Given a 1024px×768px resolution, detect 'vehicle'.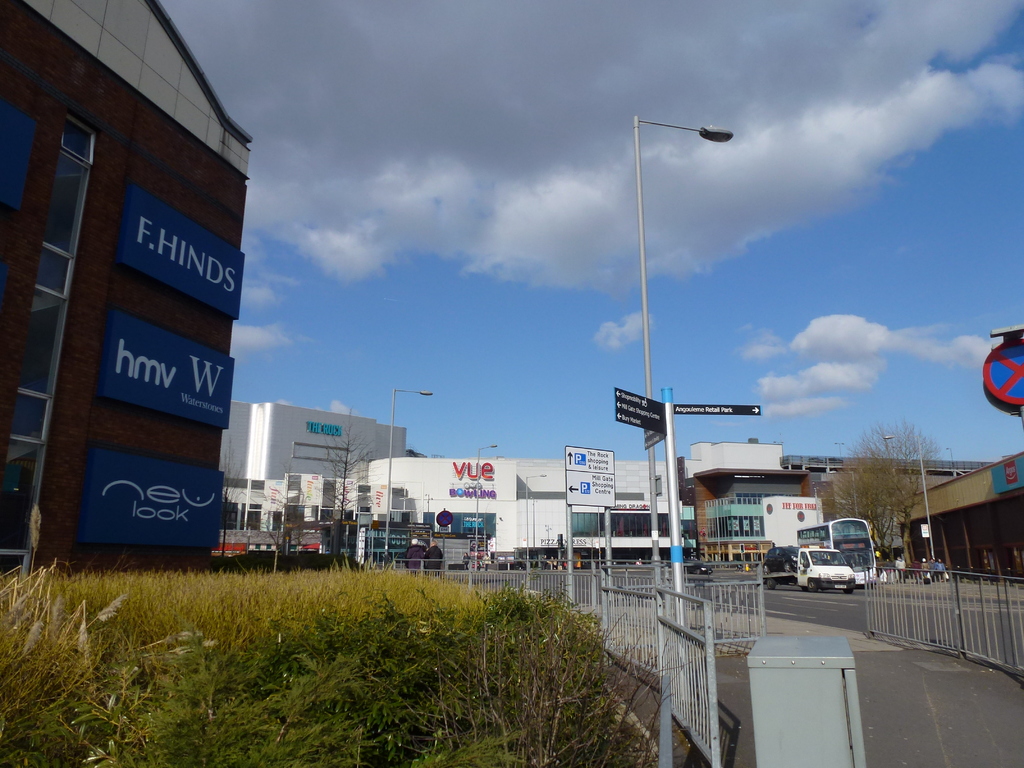
x1=764, y1=552, x2=856, y2=594.
